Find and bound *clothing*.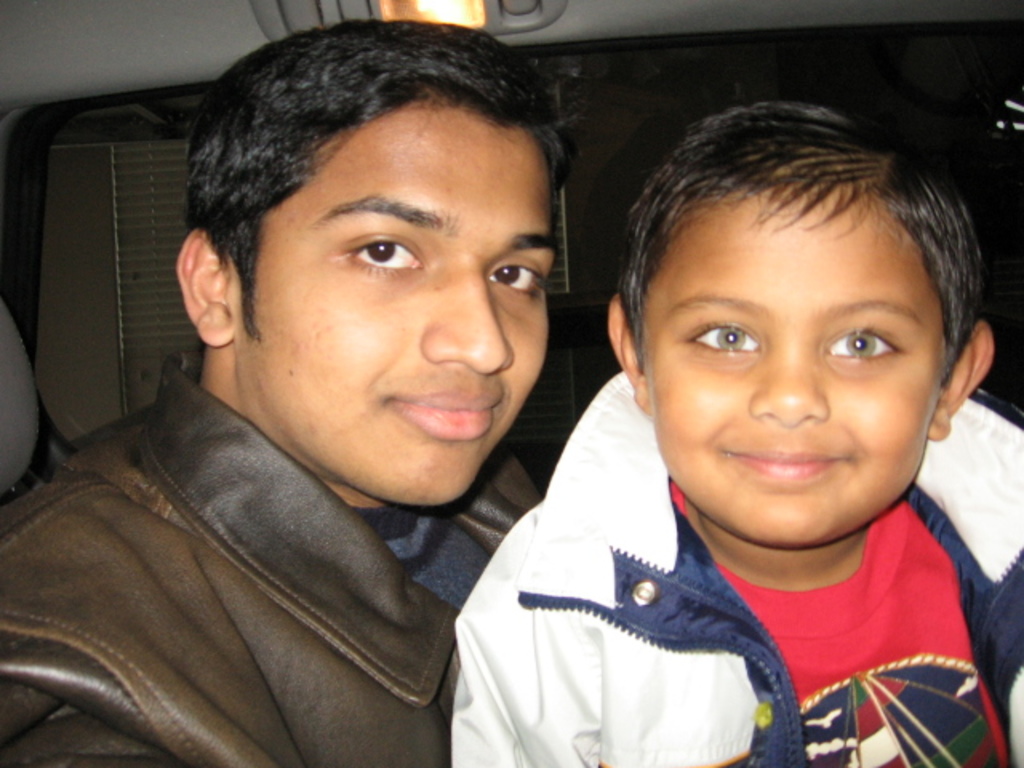
Bound: [0, 349, 538, 766].
